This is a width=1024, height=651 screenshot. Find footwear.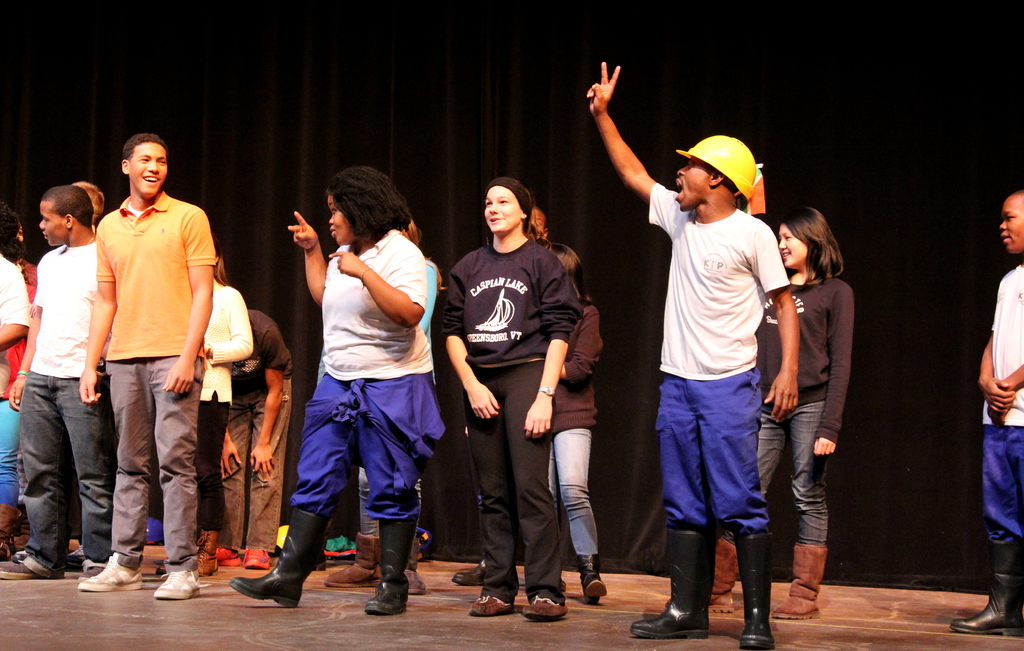
Bounding box: box(0, 556, 67, 581).
